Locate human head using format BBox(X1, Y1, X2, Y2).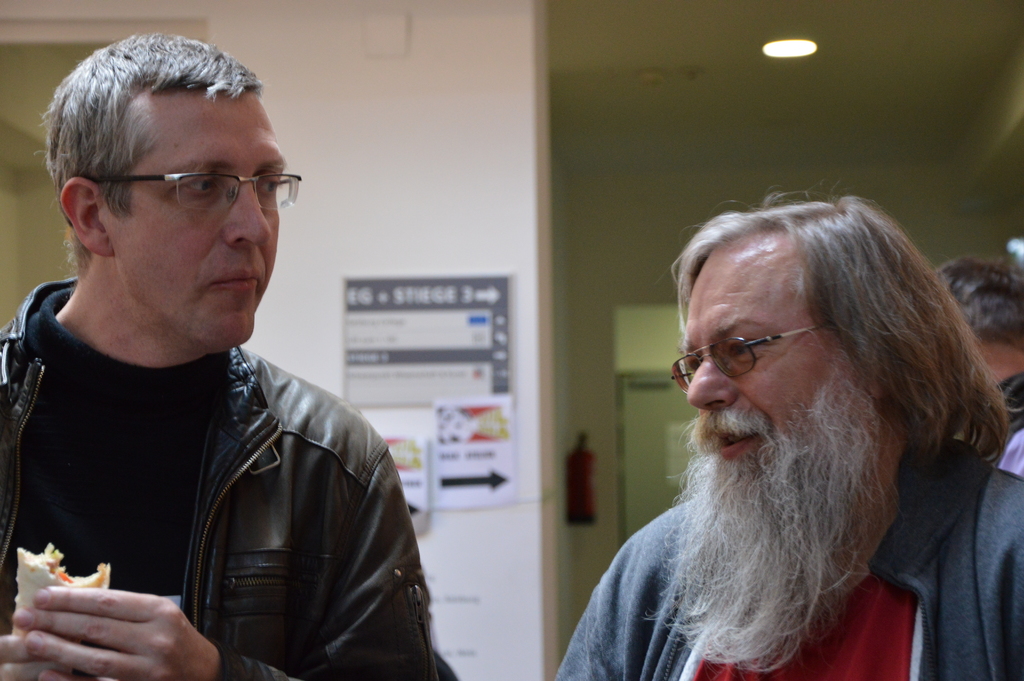
BBox(929, 253, 1023, 348).
